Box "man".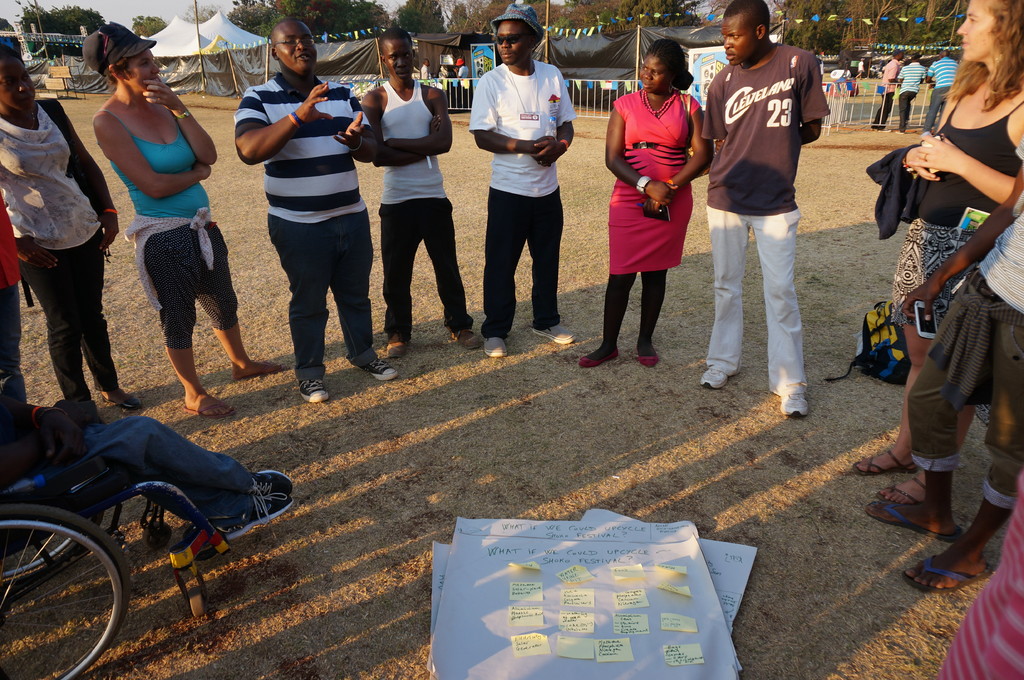
<bbox>358, 24, 488, 366</bbox>.
